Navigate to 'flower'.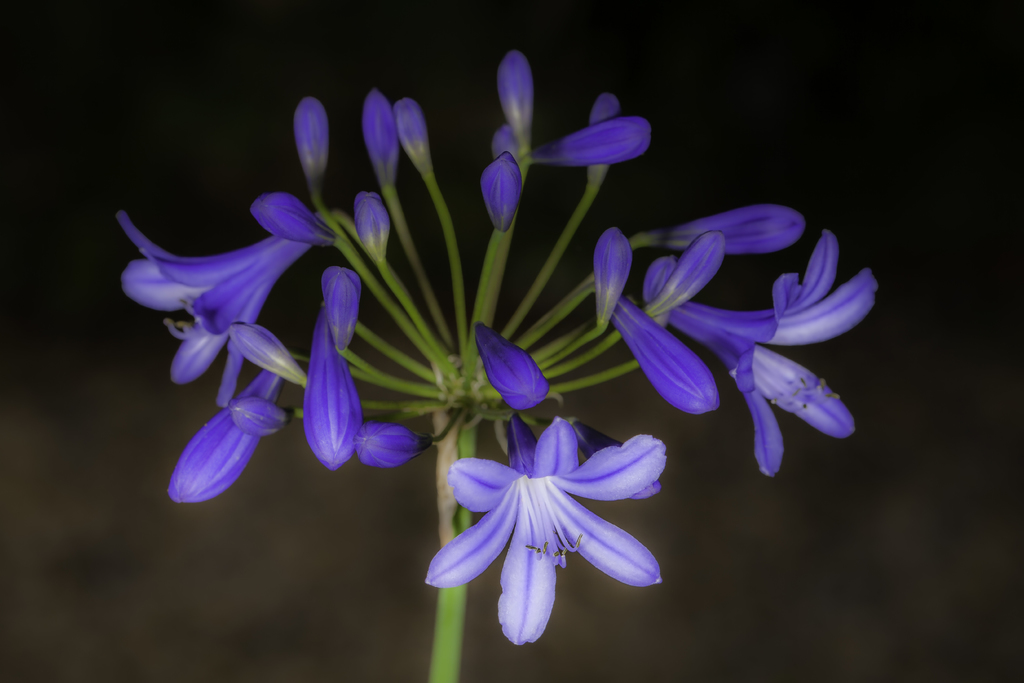
Navigation target: (115,47,886,652).
